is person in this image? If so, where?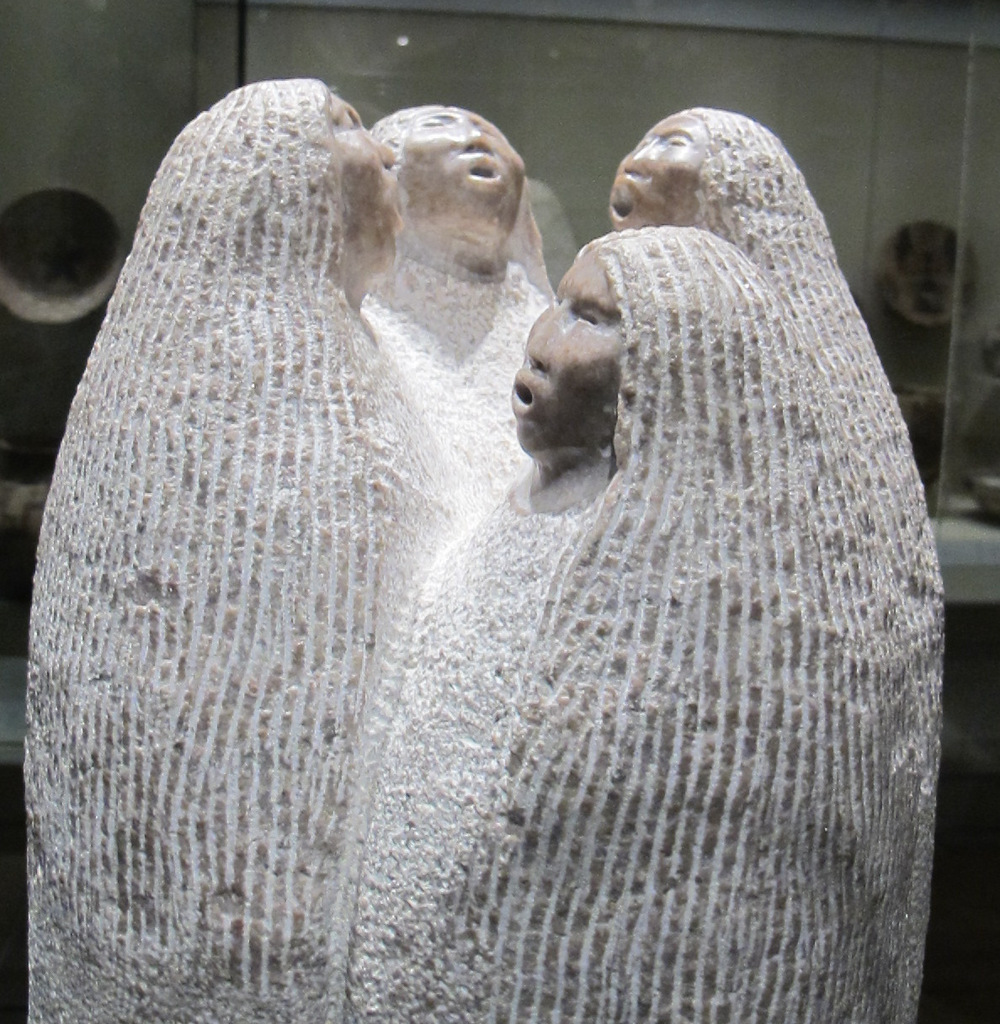
Yes, at rect(351, 101, 561, 540).
